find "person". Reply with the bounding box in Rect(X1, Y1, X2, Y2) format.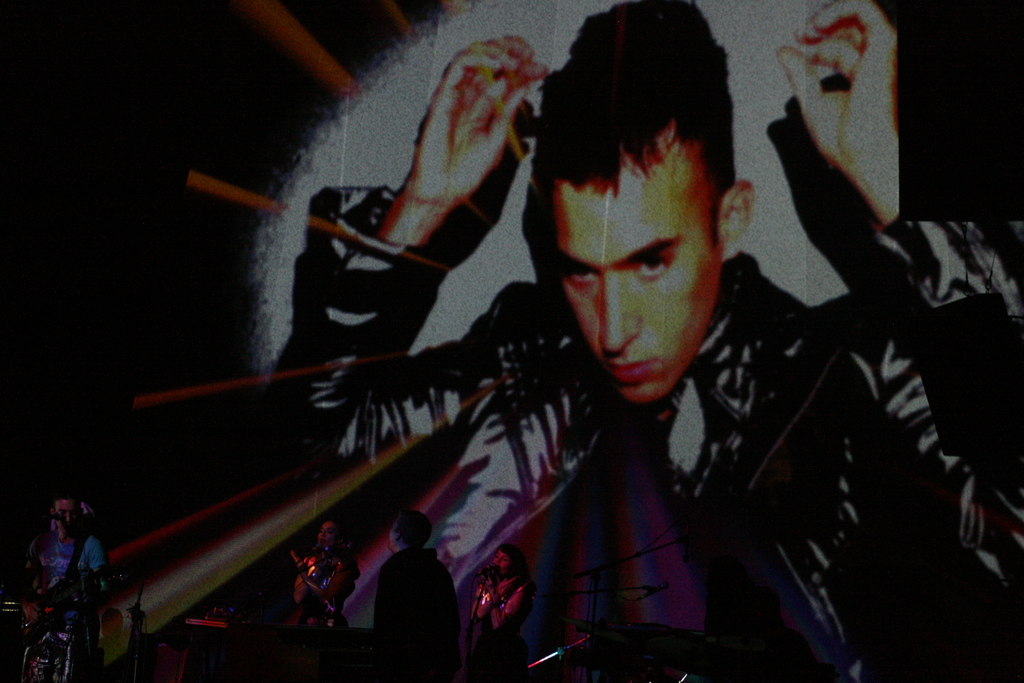
Rect(341, 509, 461, 682).
